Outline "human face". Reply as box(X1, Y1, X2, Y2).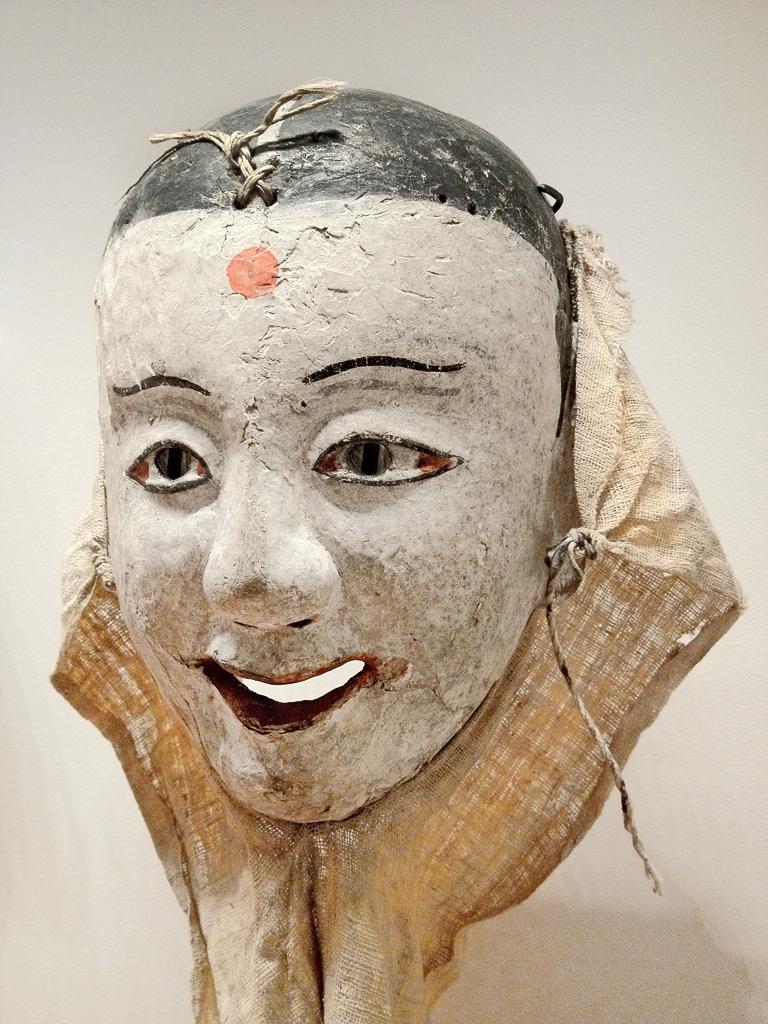
box(92, 196, 561, 823).
